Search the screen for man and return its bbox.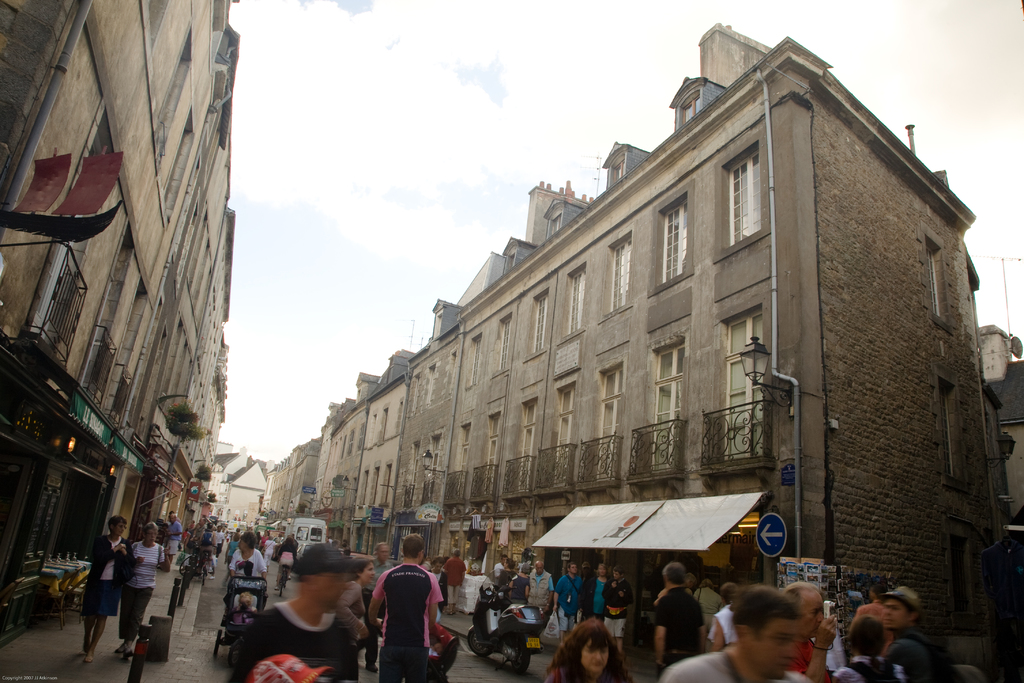
Found: rect(881, 588, 942, 682).
